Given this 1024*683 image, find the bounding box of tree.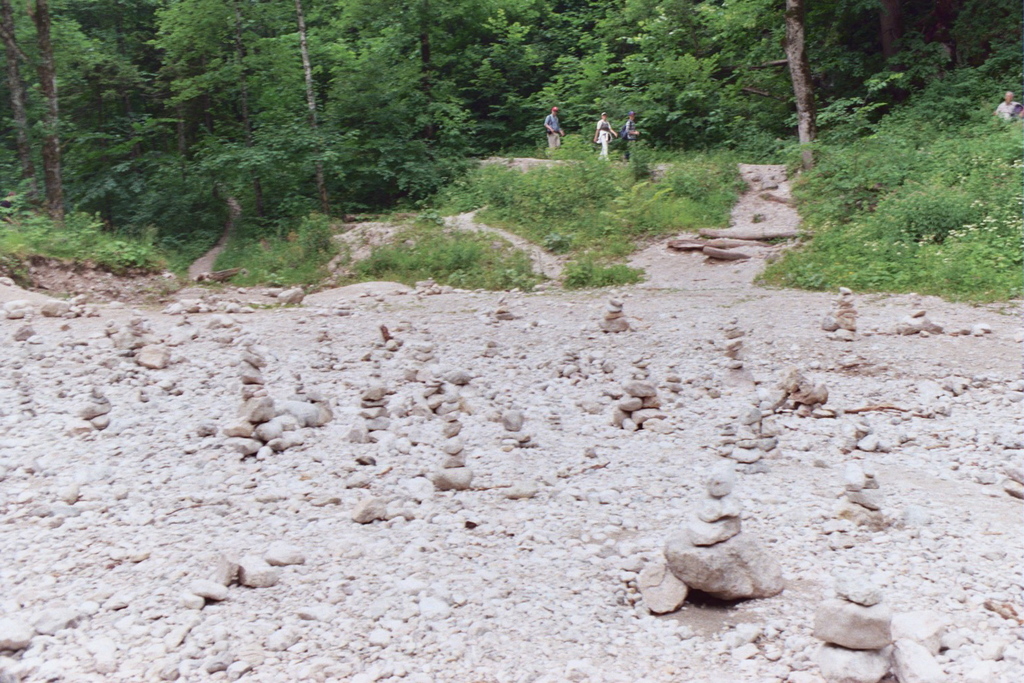
l=143, t=0, r=334, b=219.
